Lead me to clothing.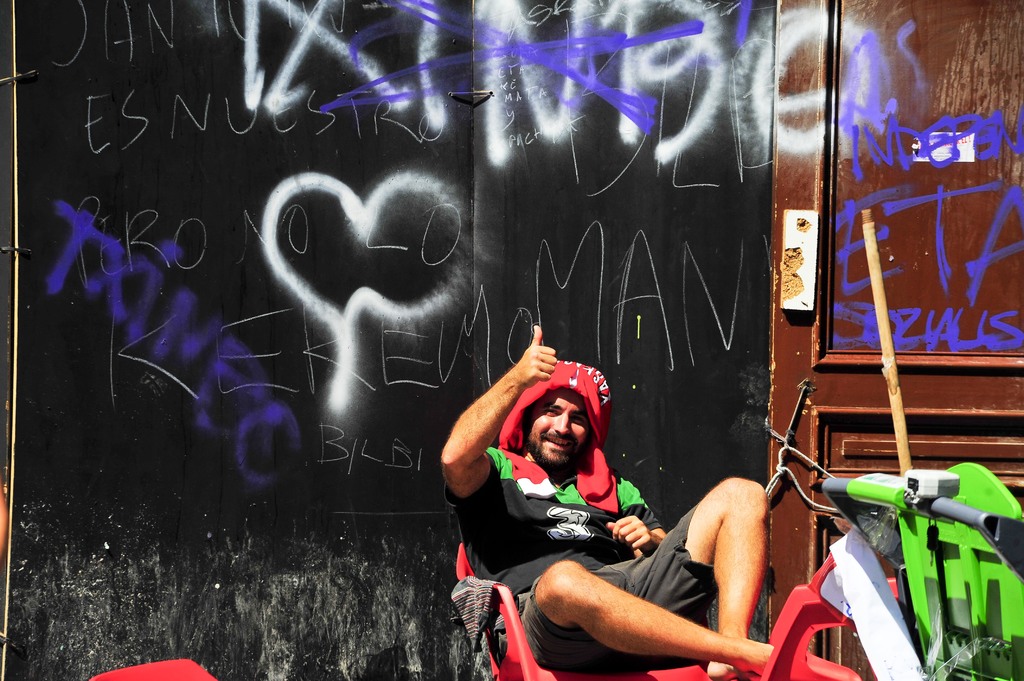
Lead to select_region(462, 357, 745, 649).
